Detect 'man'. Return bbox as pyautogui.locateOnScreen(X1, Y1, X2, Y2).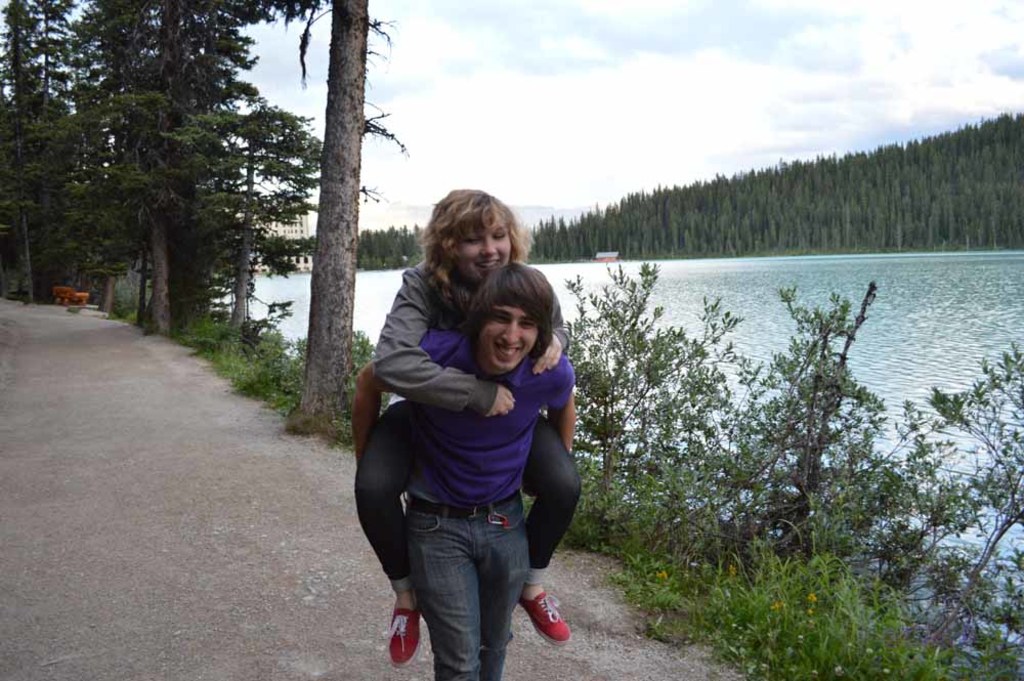
pyautogui.locateOnScreen(337, 290, 596, 673).
